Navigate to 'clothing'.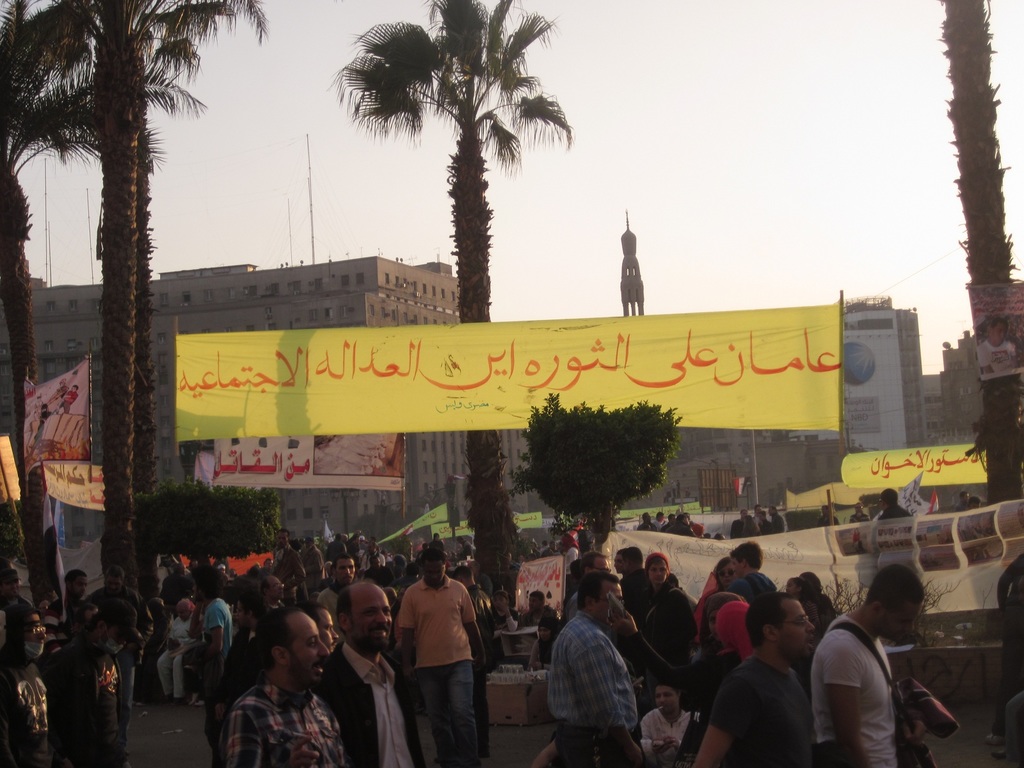
Navigation target: bbox=(454, 538, 476, 563).
